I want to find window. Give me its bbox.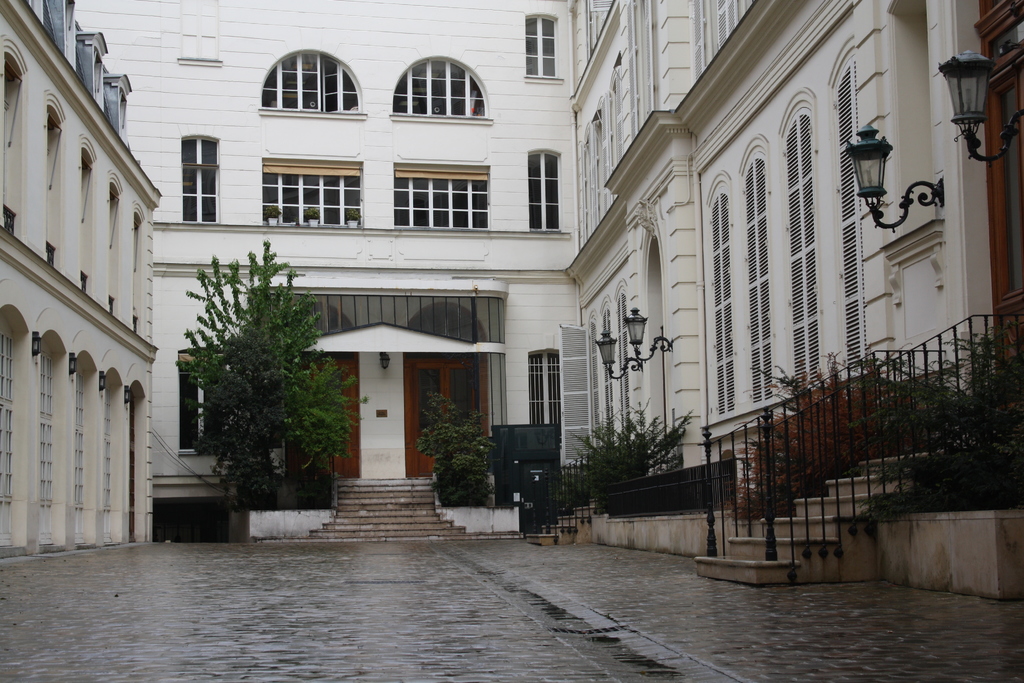
519/10/565/81.
